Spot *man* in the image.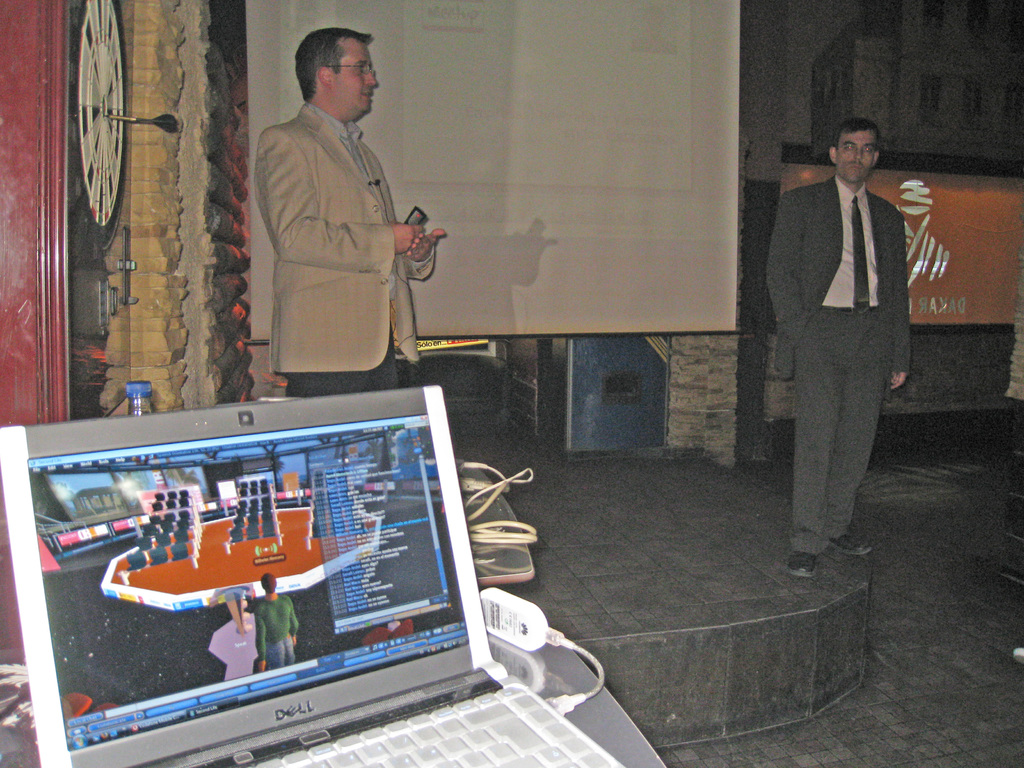
*man* found at [left=256, top=574, right=297, bottom=672].
